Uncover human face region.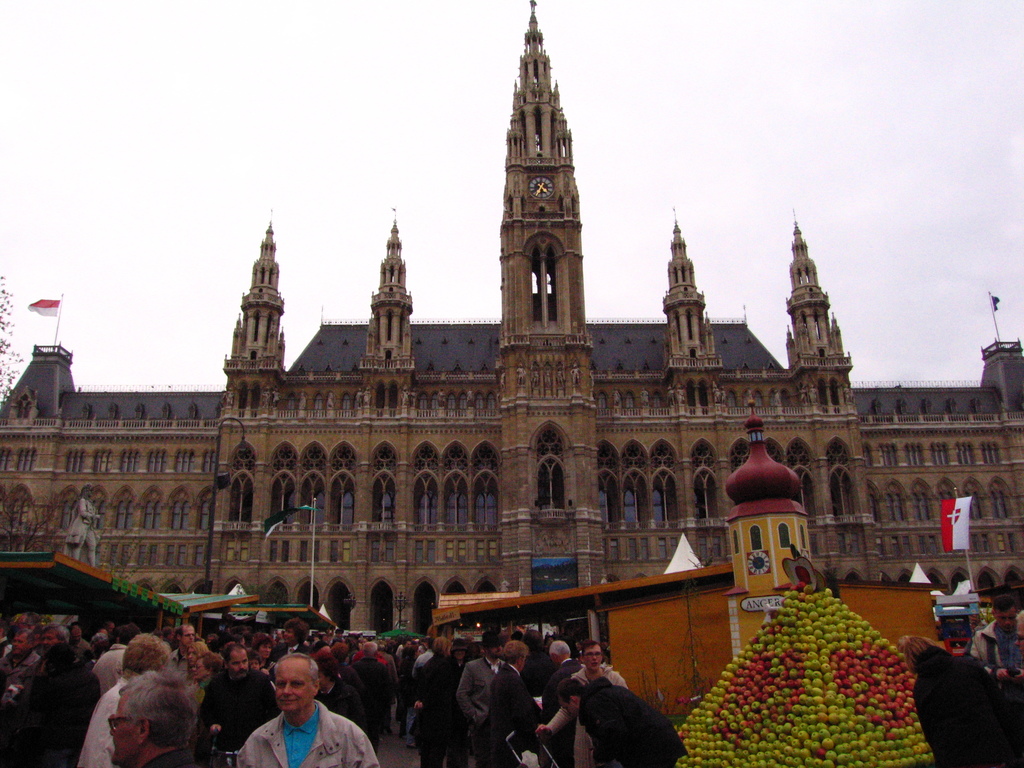
Uncovered: locate(42, 631, 58, 653).
